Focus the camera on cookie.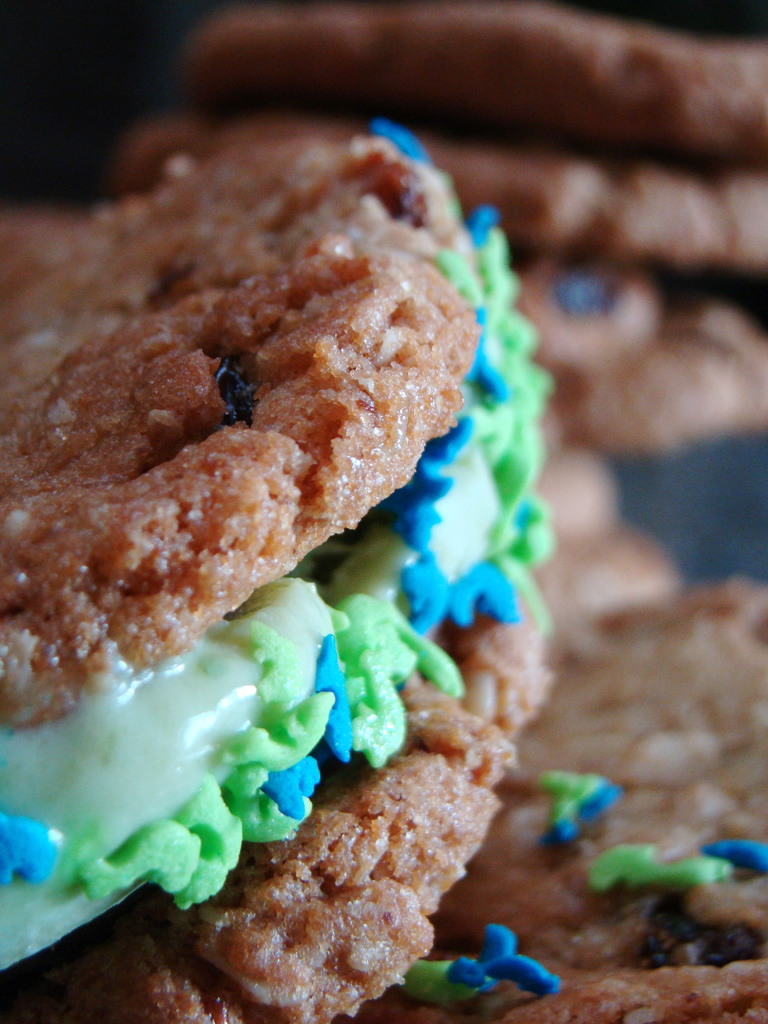
Focus region: pyautogui.locateOnScreen(0, 135, 570, 1023).
